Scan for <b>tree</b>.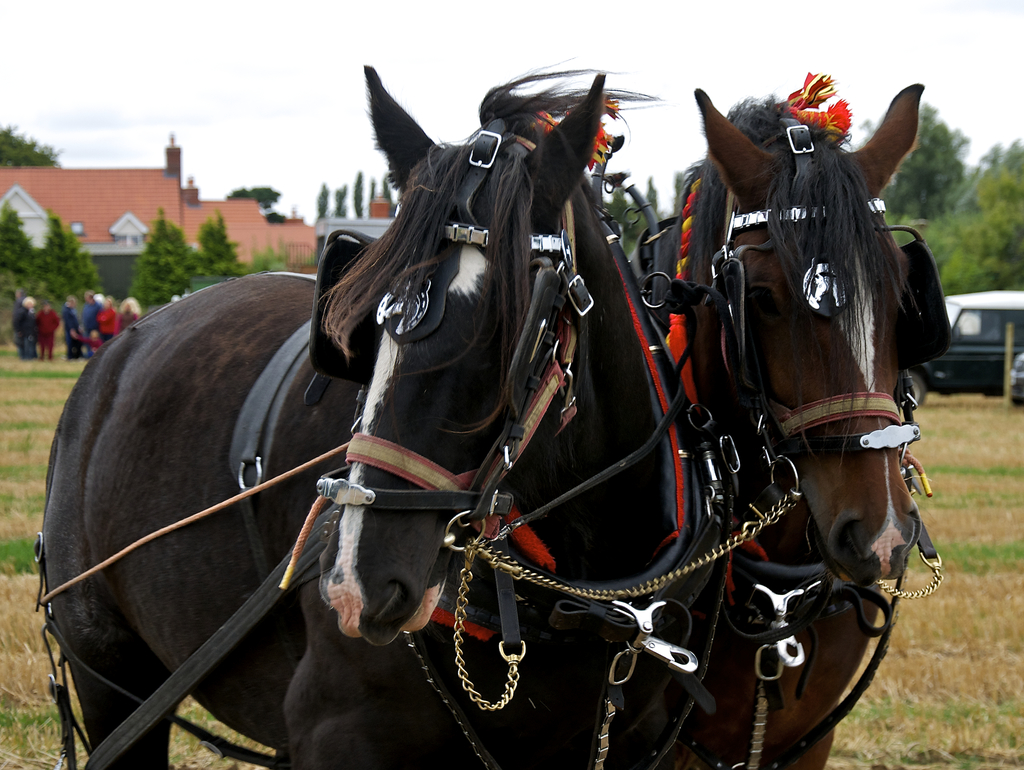
Scan result: [left=44, top=209, right=91, bottom=302].
